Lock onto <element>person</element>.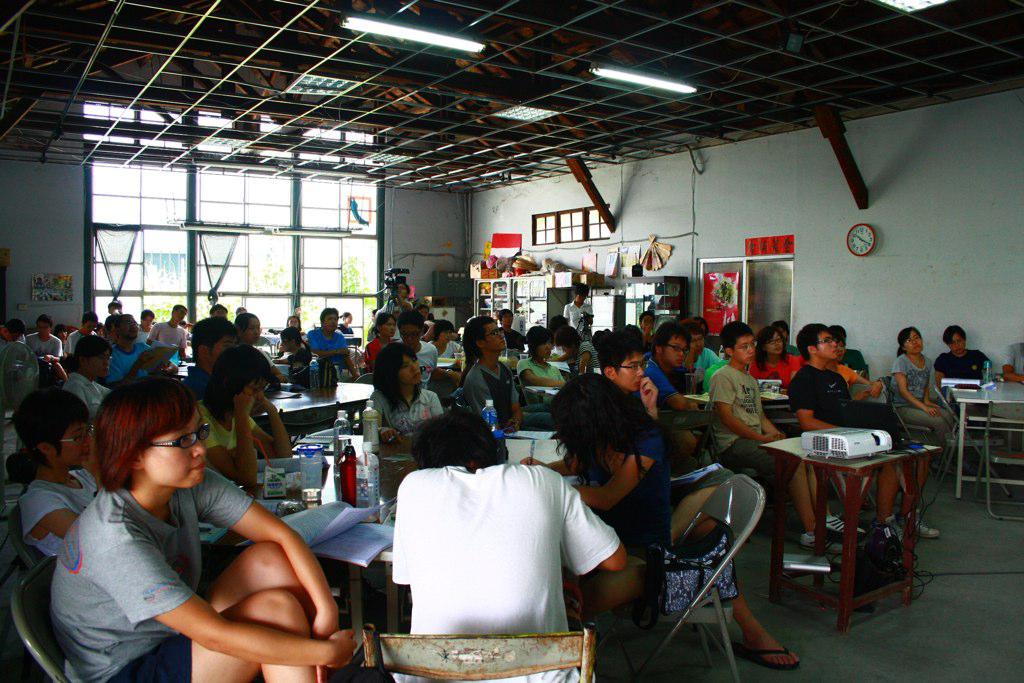
Locked: box(360, 341, 448, 445).
